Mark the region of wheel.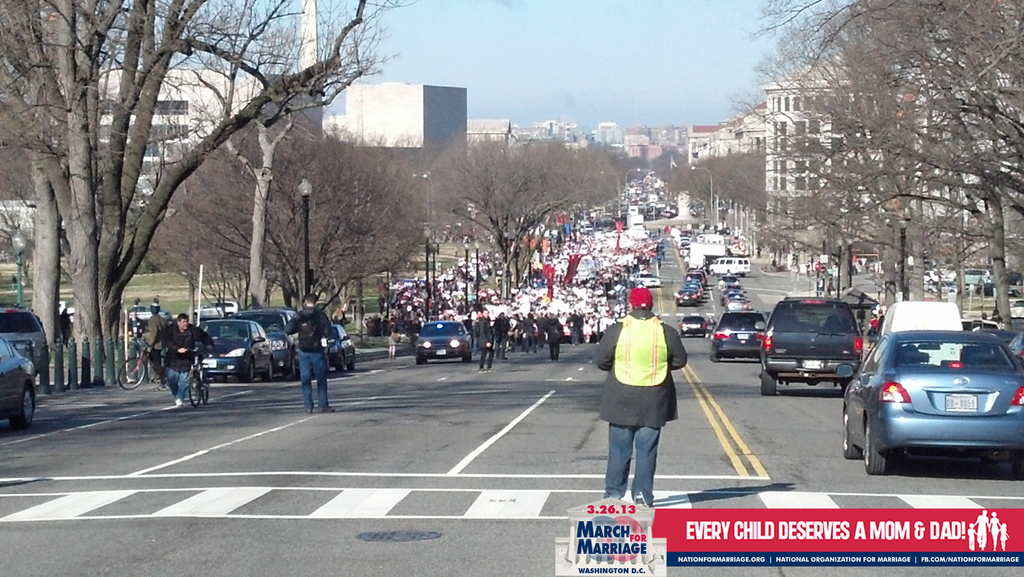
Region: rect(337, 353, 345, 371).
